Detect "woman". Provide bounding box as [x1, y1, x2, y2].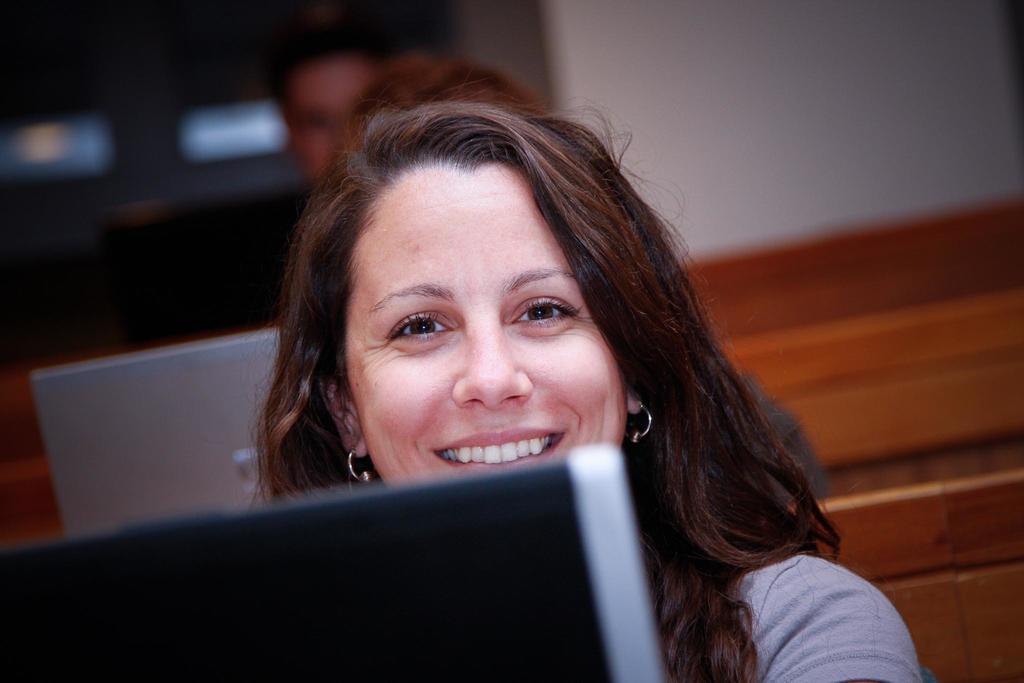
[189, 94, 892, 632].
